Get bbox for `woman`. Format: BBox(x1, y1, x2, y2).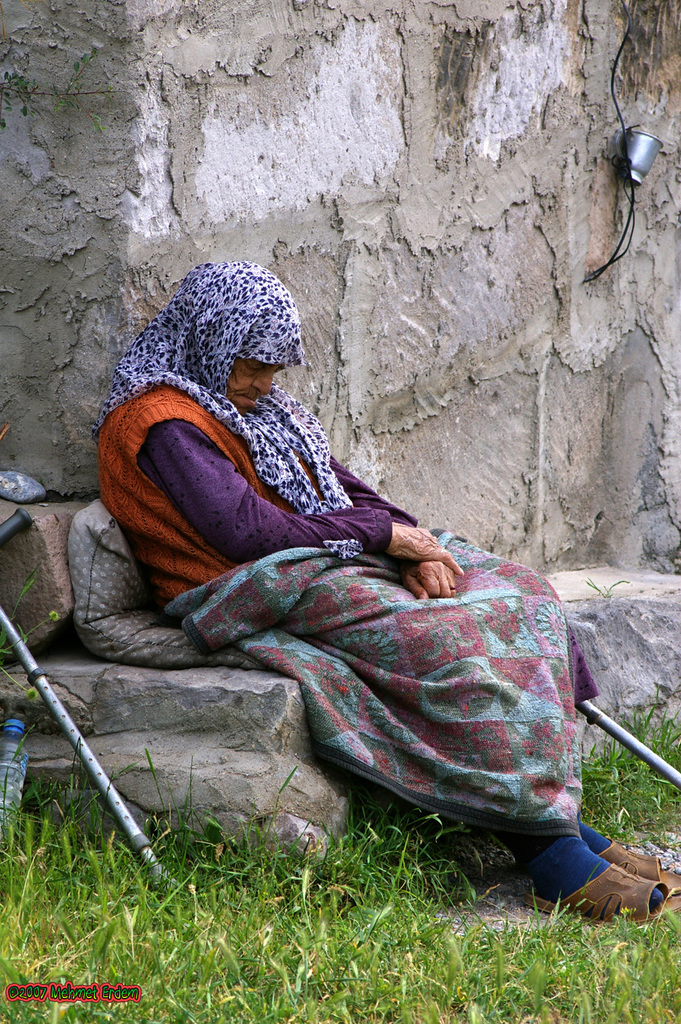
BBox(94, 216, 610, 908).
